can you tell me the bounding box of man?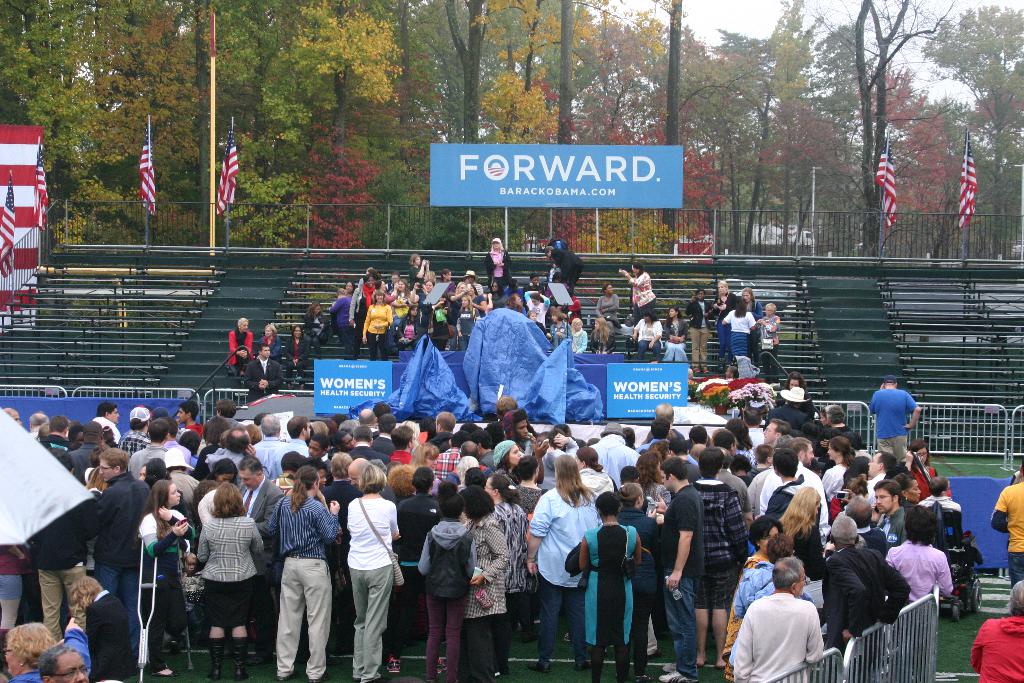
[left=964, top=580, right=1023, bottom=682].
